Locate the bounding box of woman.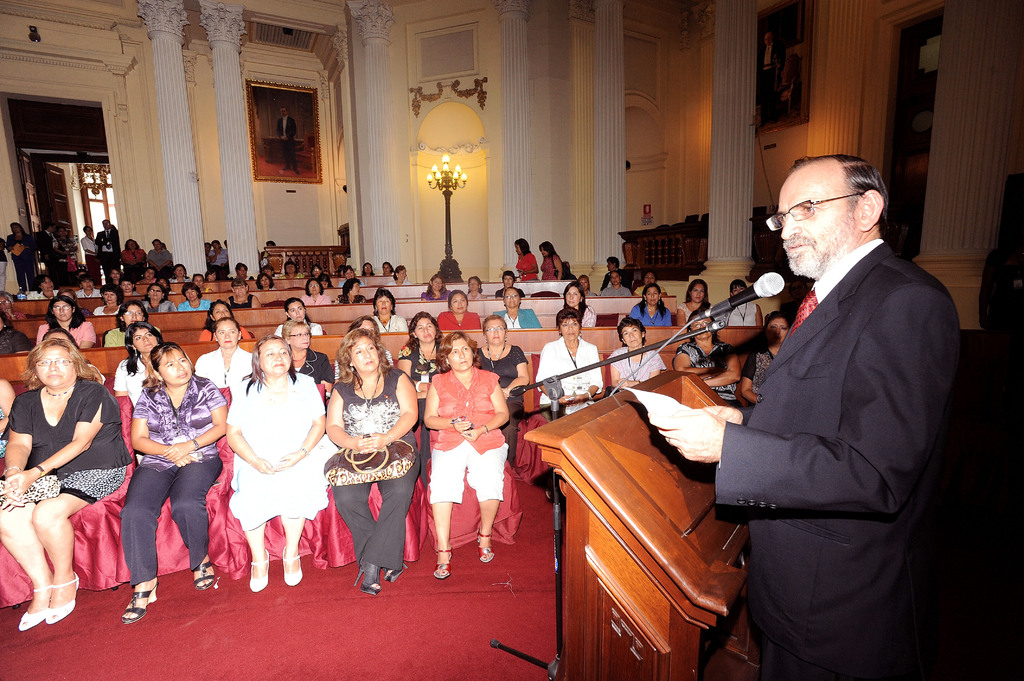
Bounding box: [x1=144, y1=237, x2=172, y2=282].
